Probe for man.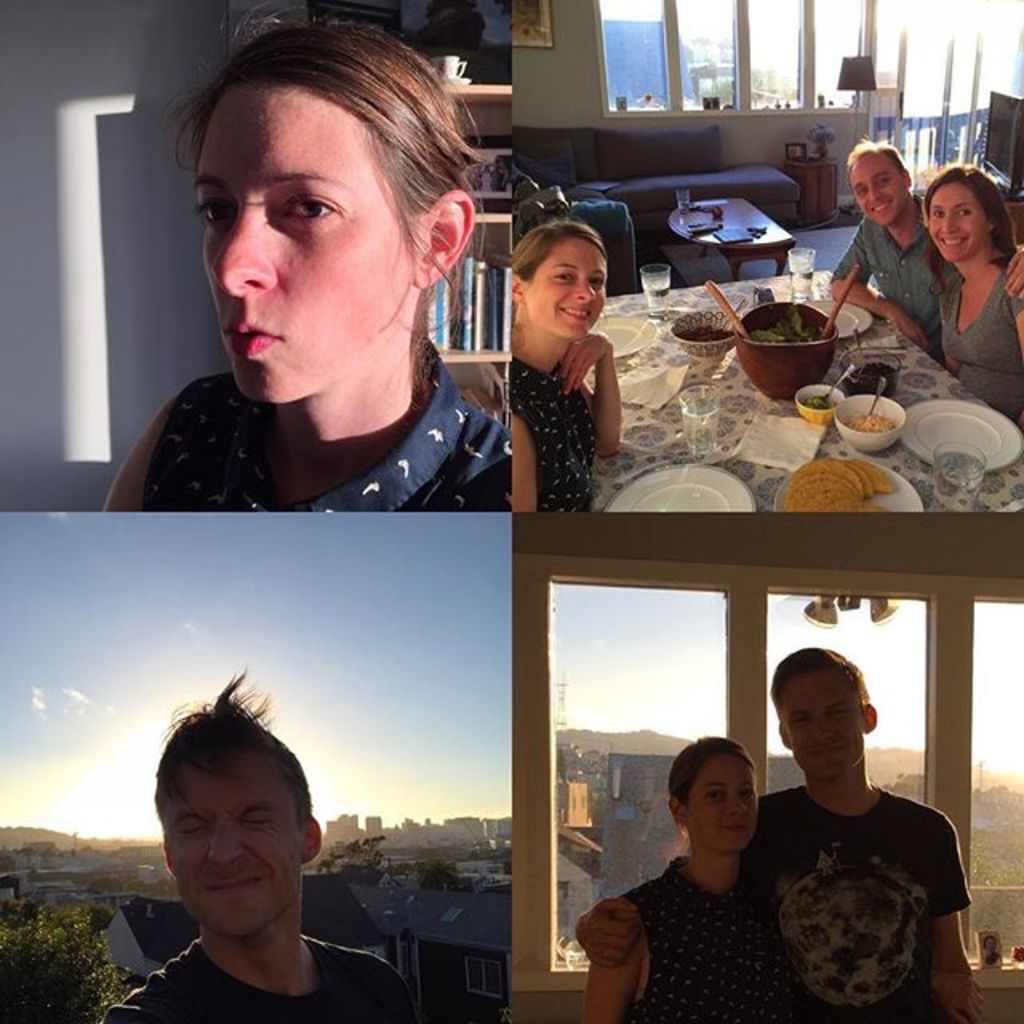
Probe result: box=[744, 661, 984, 1023].
